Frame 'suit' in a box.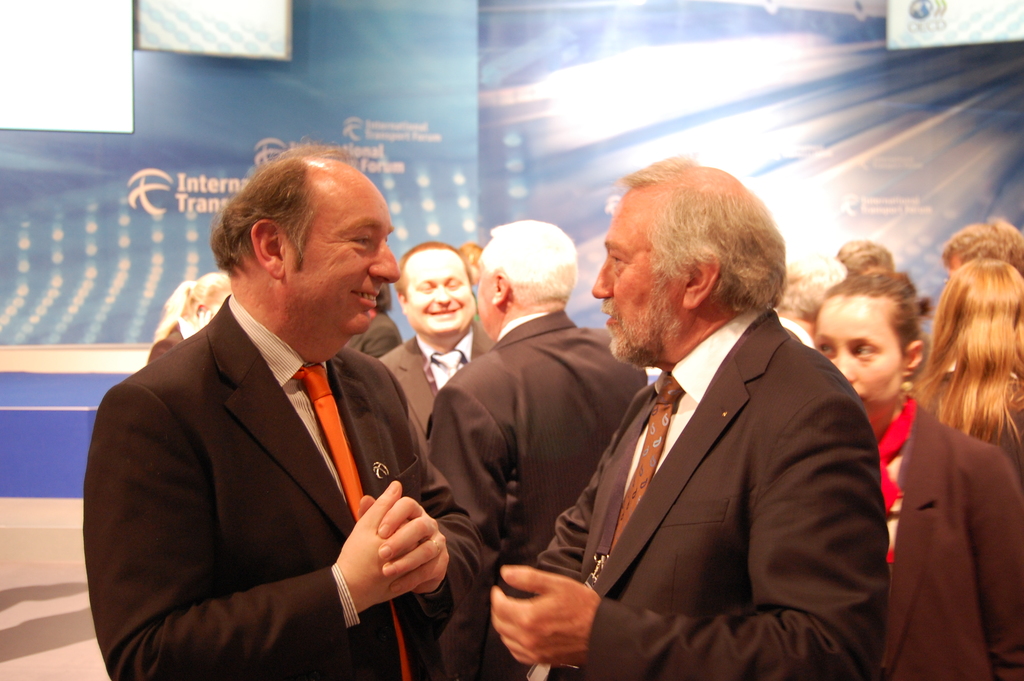
422, 304, 649, 680.
